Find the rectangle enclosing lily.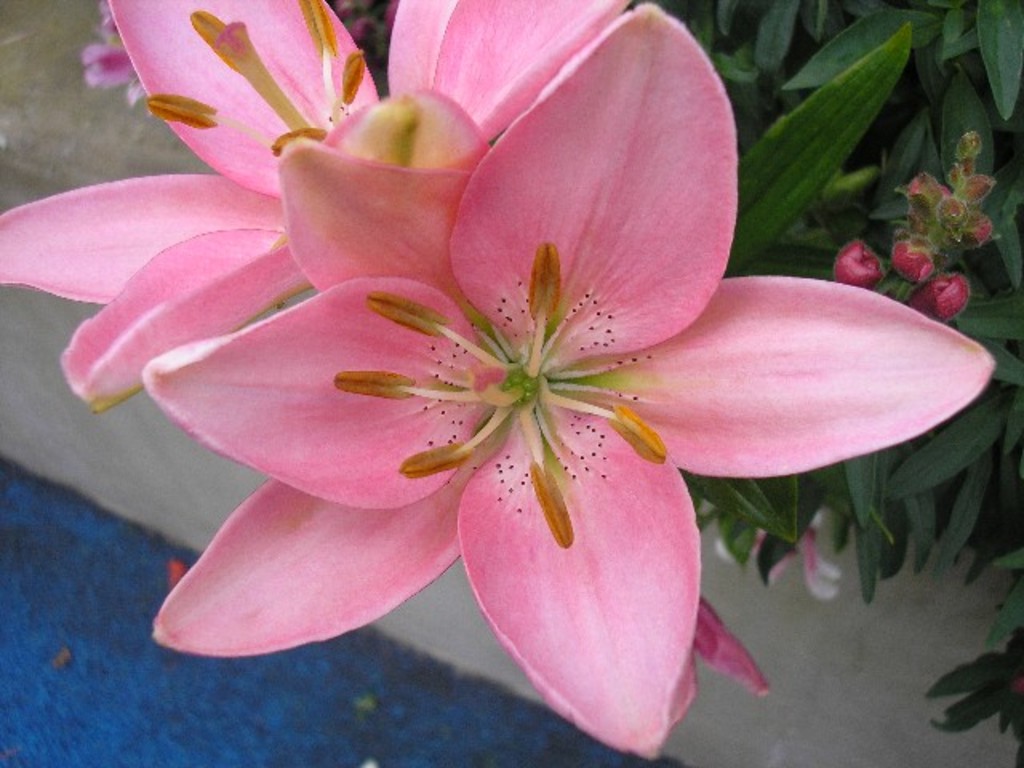
(x1=142, y1=0, x2=998, y2=760).
